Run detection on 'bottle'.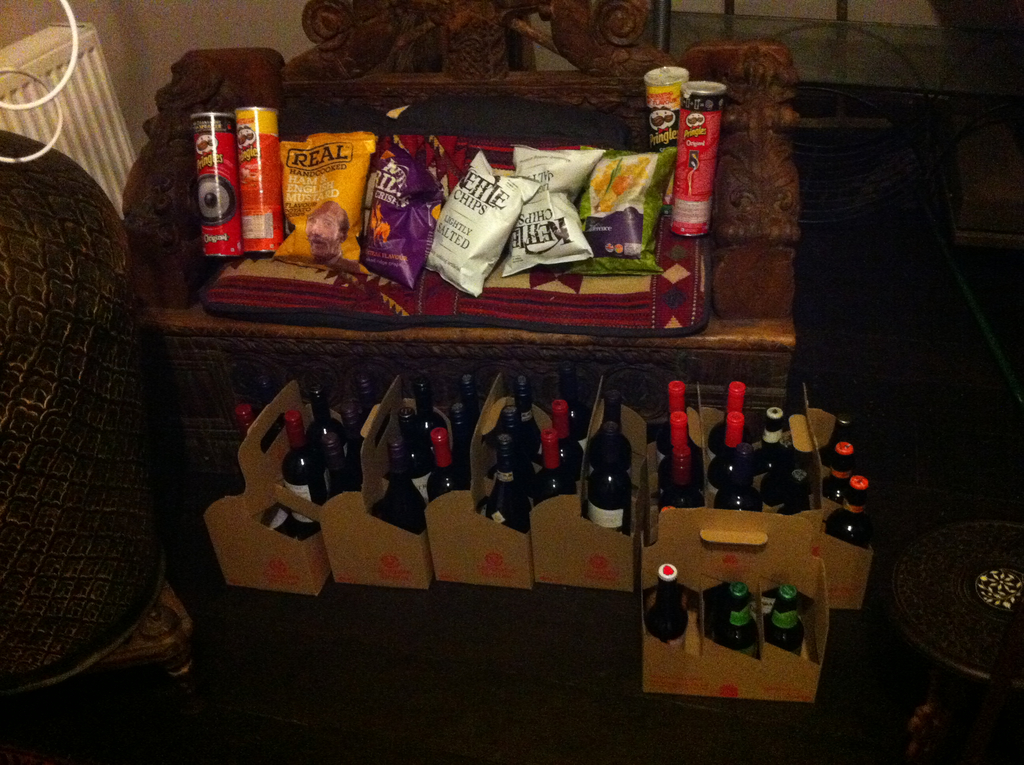
Result: <box>568,366,591,448</box>.
